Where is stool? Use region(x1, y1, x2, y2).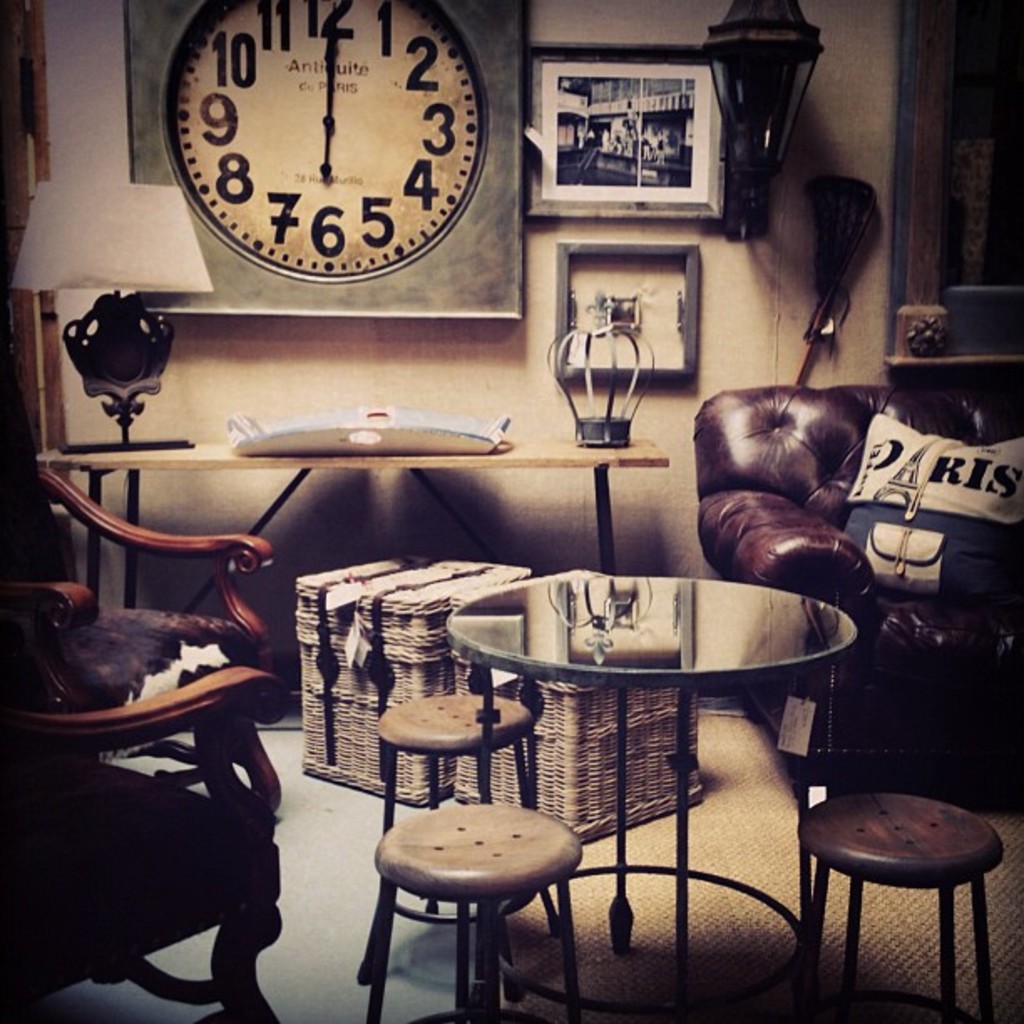
region(812, 786, 997, 1023).
